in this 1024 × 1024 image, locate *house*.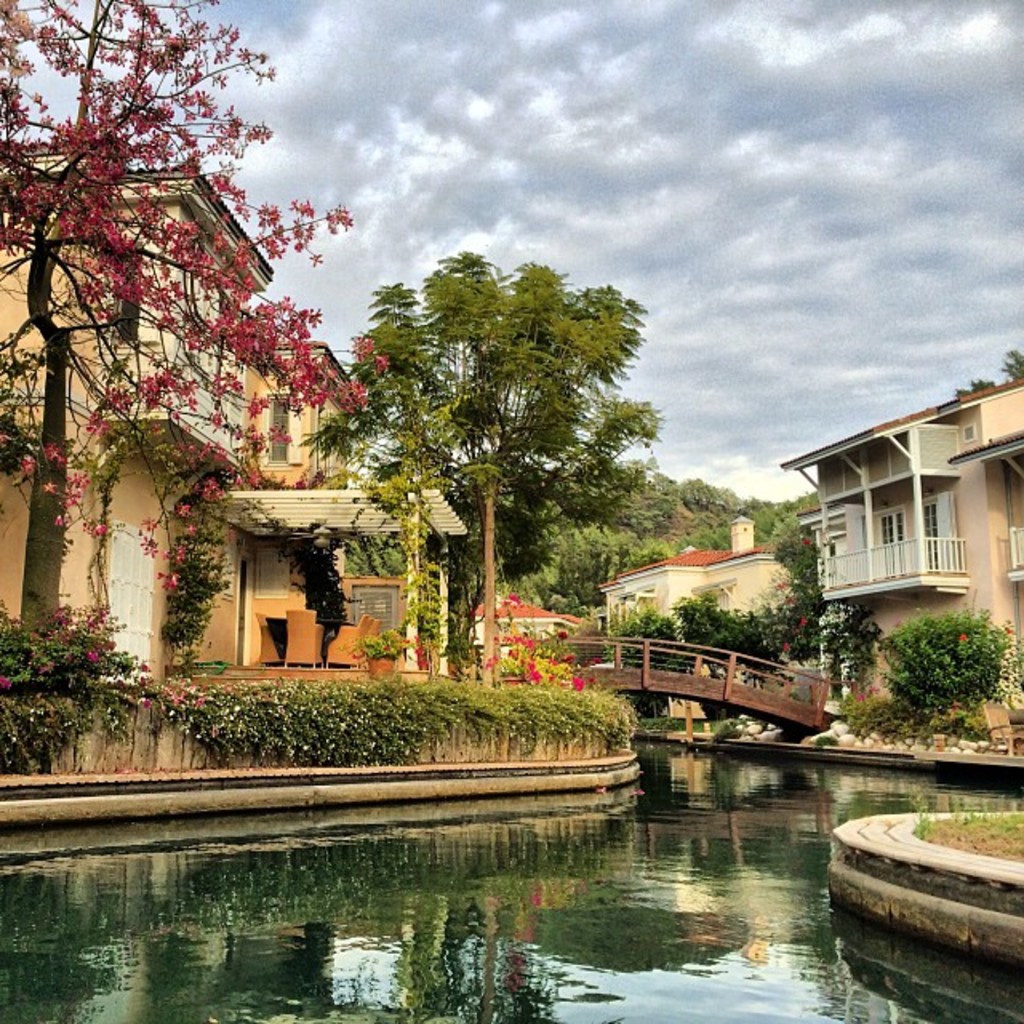
Bounding box: (778,376,1022,736).
